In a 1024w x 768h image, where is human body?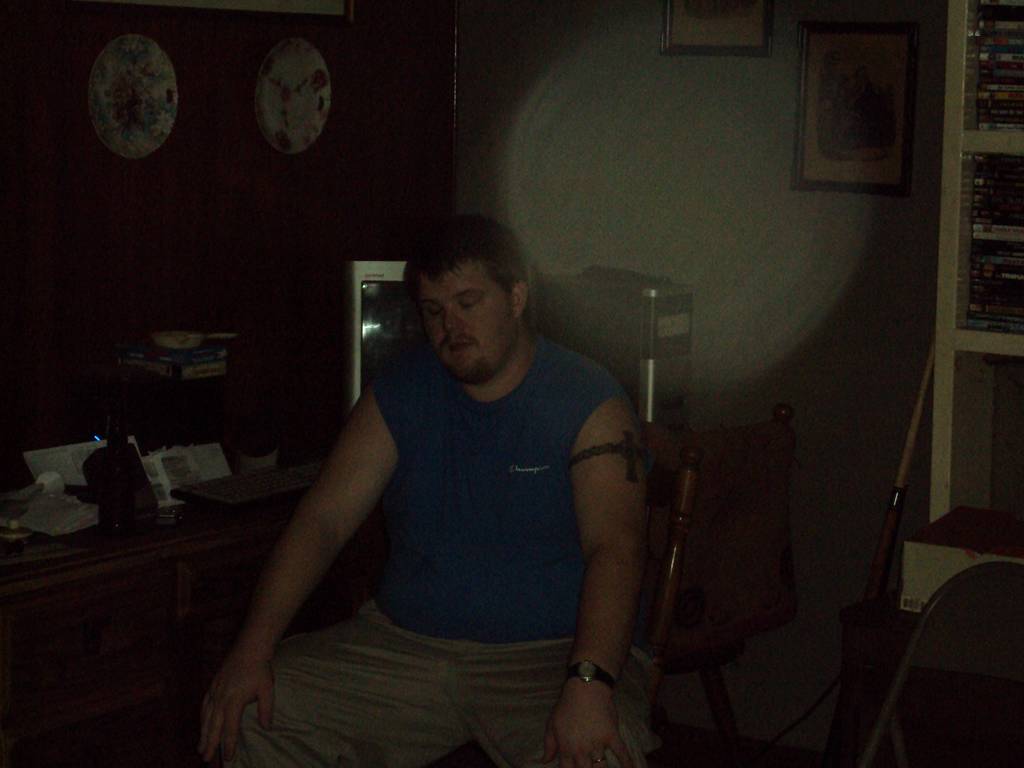
box(202, 211, 649, 767).
